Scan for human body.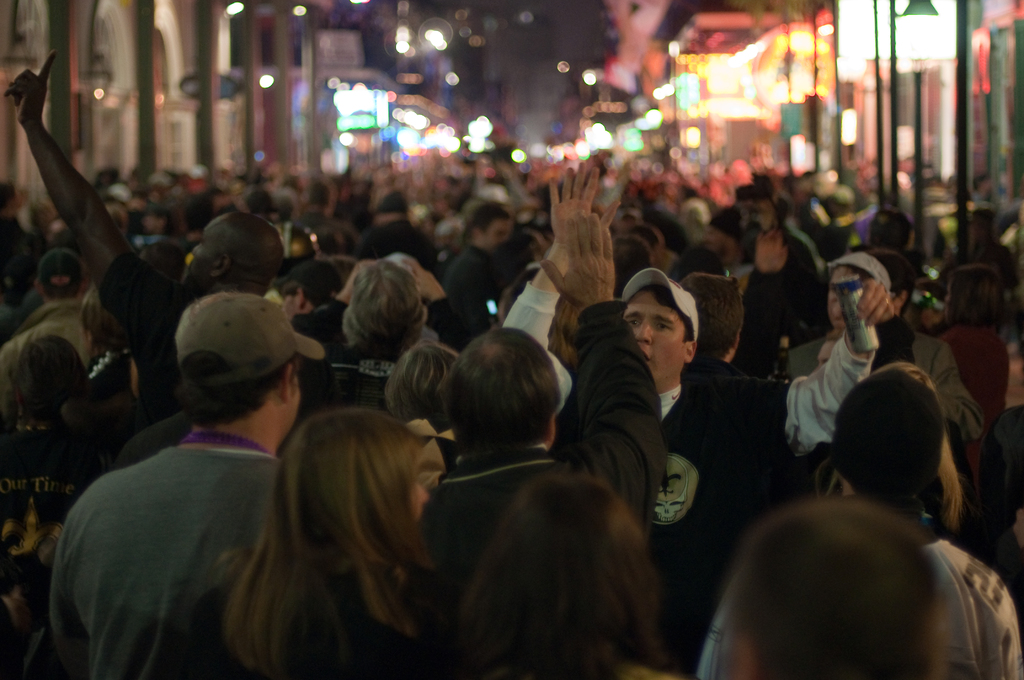
Scan result: 691, 515, 1023, 679.
